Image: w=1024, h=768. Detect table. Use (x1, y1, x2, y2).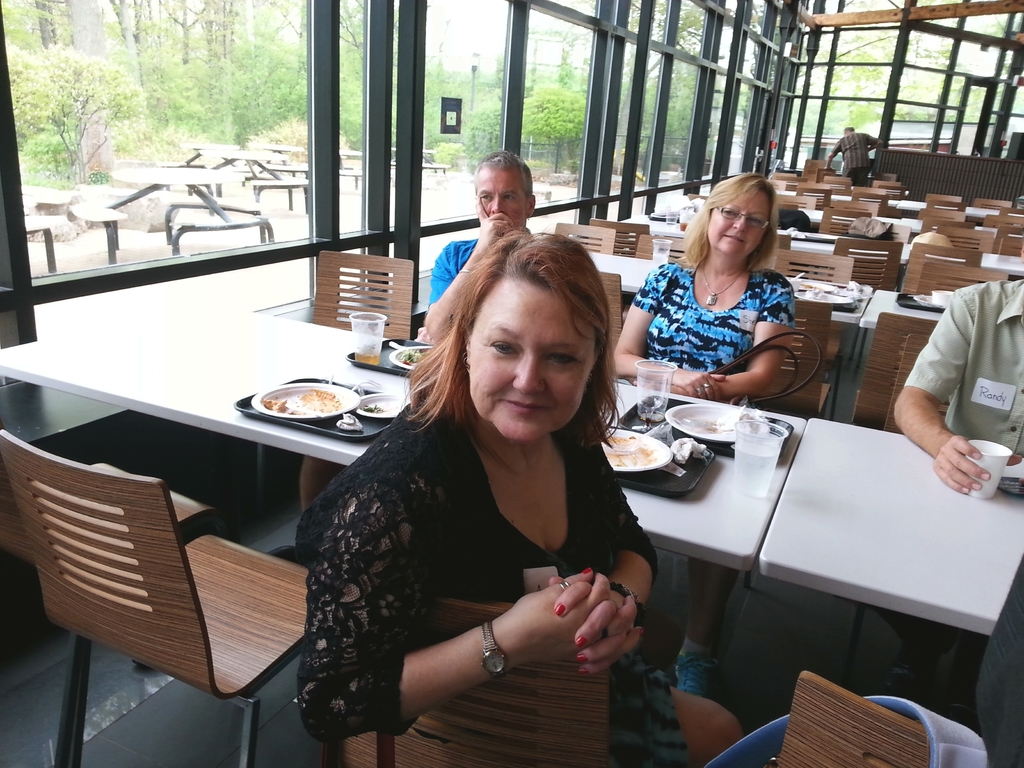
(1, 291, 809, 741).
